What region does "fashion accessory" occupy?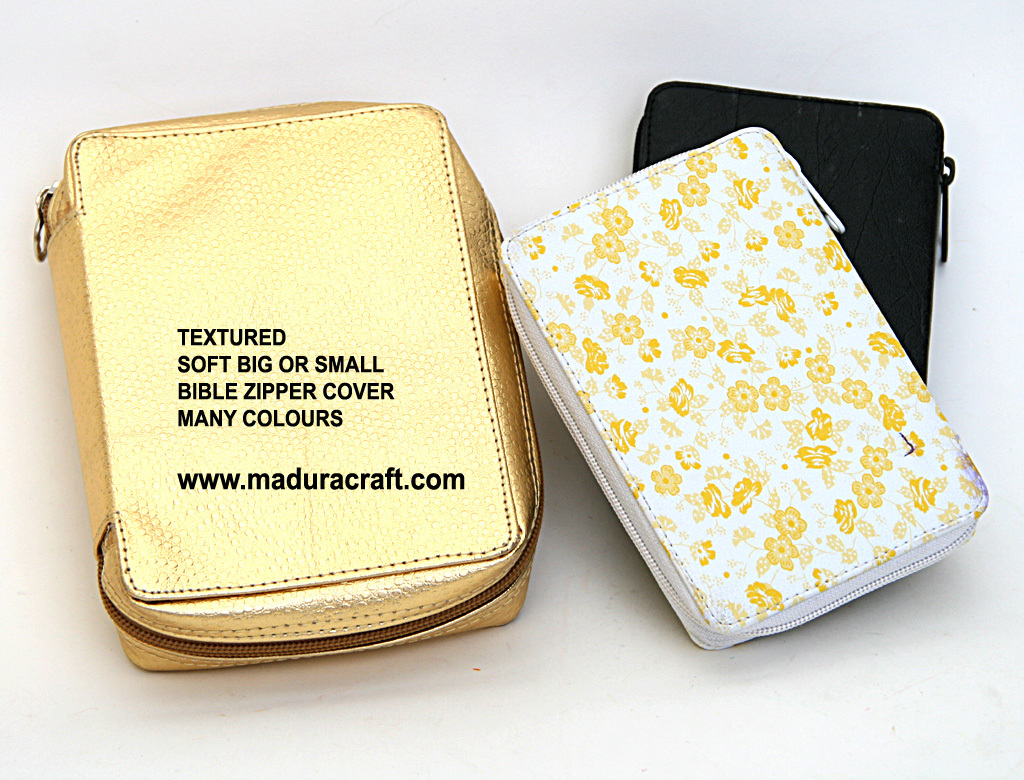
630, 81, 957, 394.
